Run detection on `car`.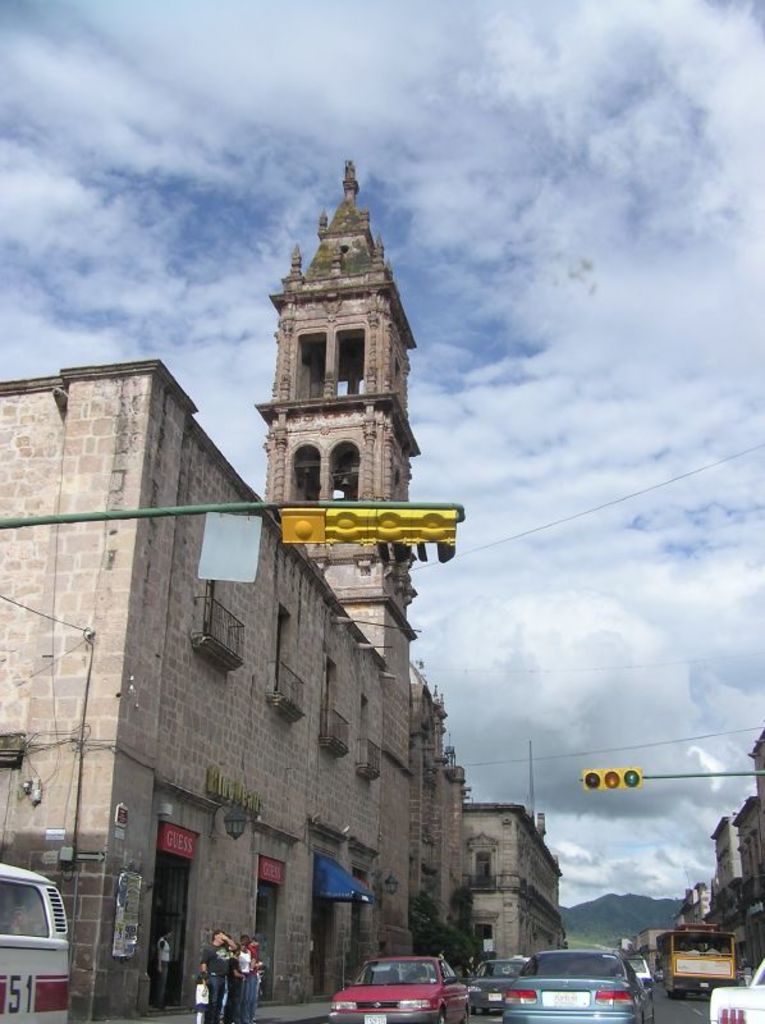
Result: x1=698, y1=963, x2=764, y2=1023.
